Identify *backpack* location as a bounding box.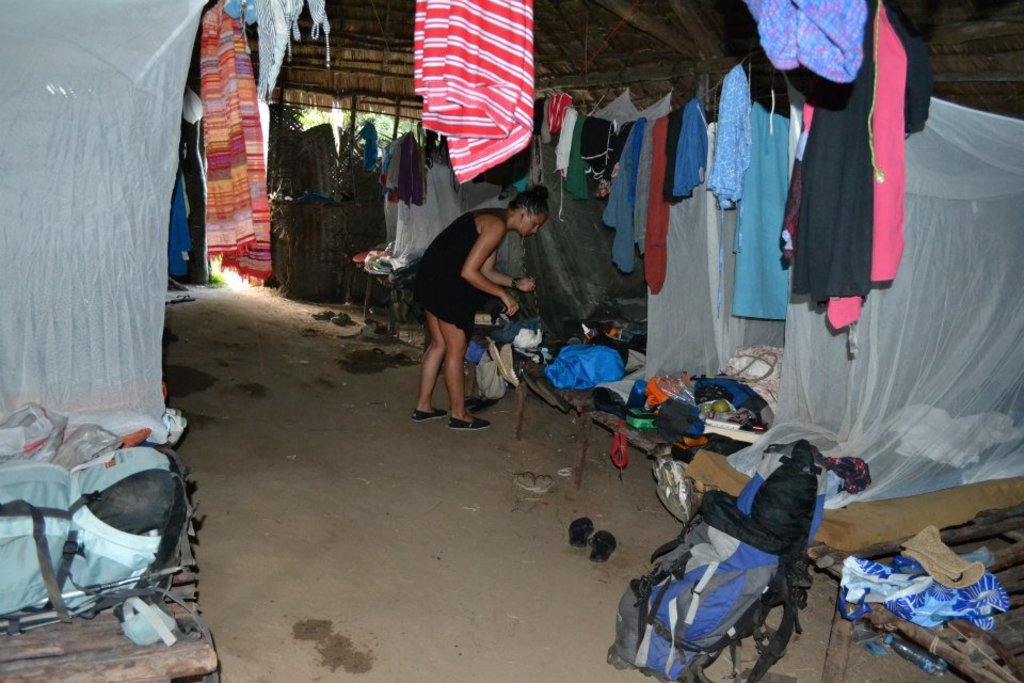
(0, 408, 113, 475).
